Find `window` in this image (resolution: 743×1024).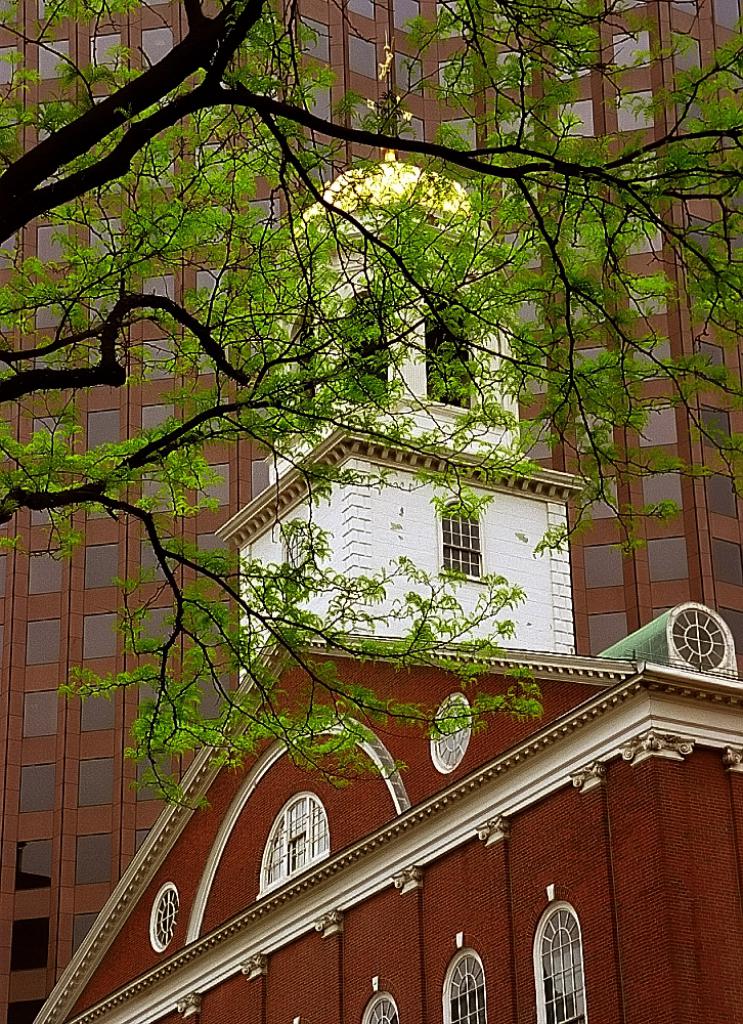
select_region(81, 613, 115, 659).
